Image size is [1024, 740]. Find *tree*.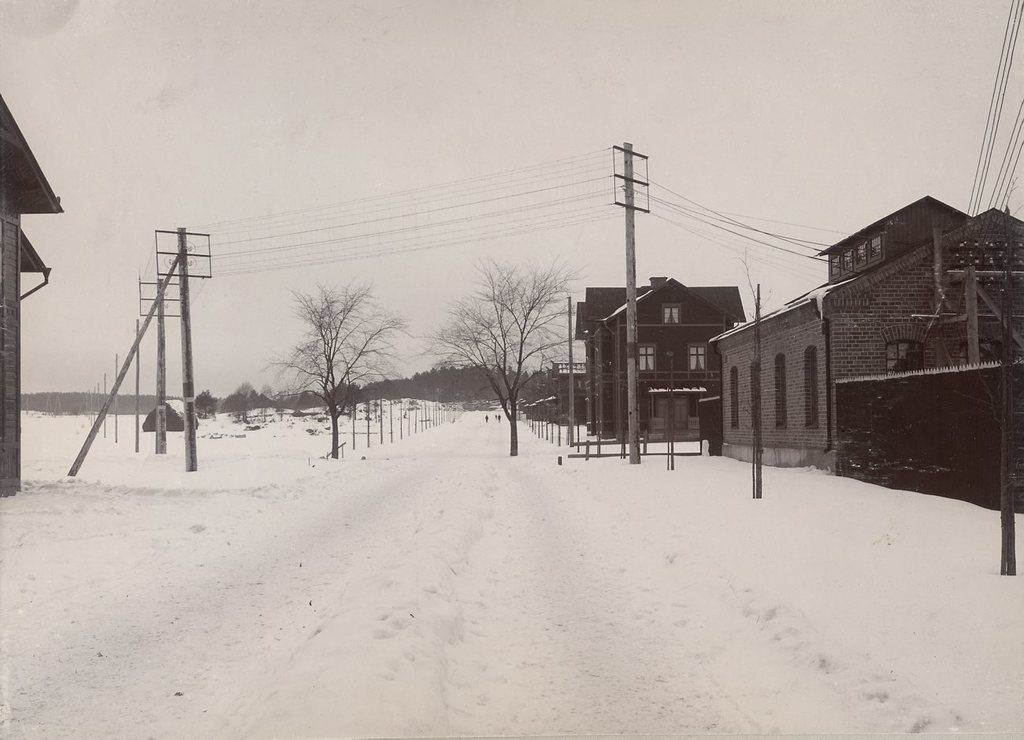
bbox=[401, 253, 587, 454].
